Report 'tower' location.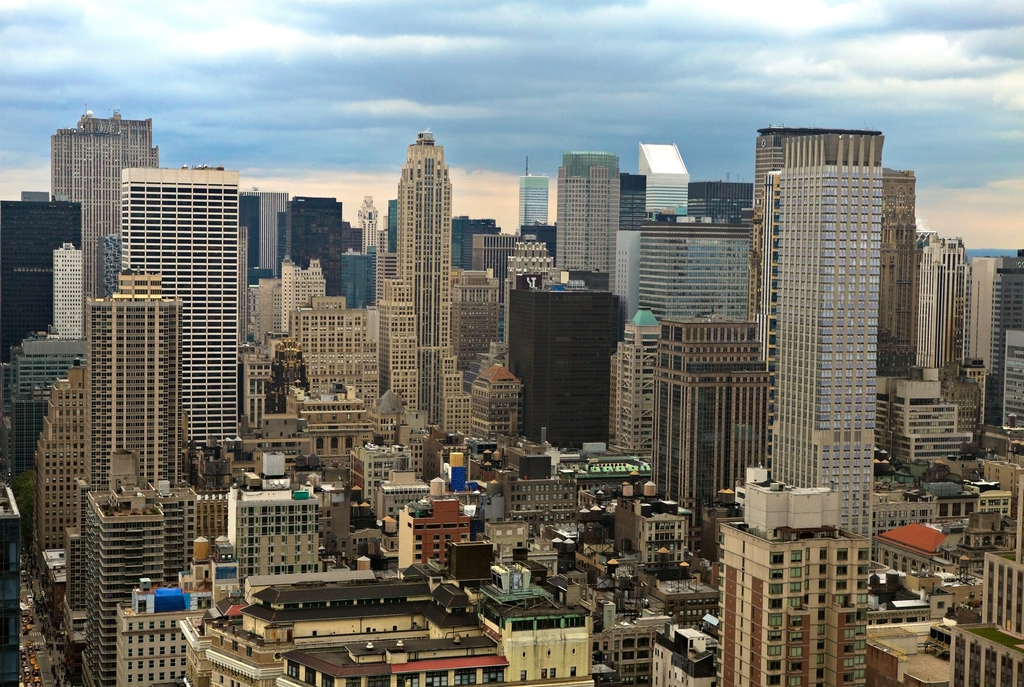
Report: region(119, 167, 239, 452).
